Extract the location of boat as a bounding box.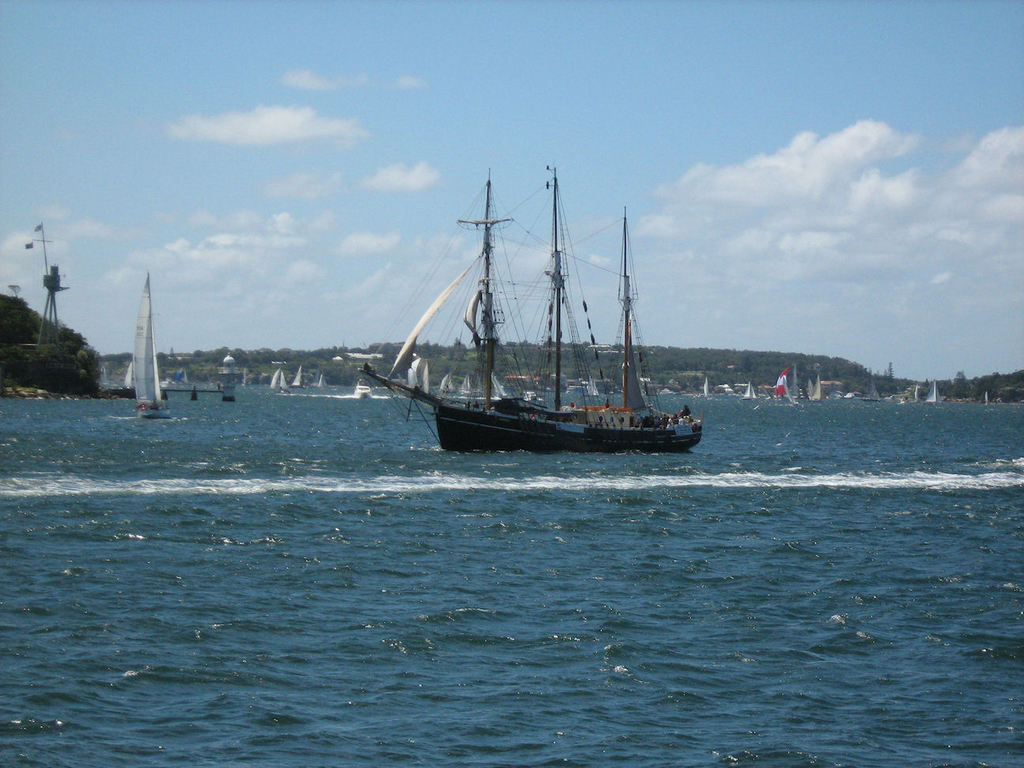
352, 159, 706, 456.
